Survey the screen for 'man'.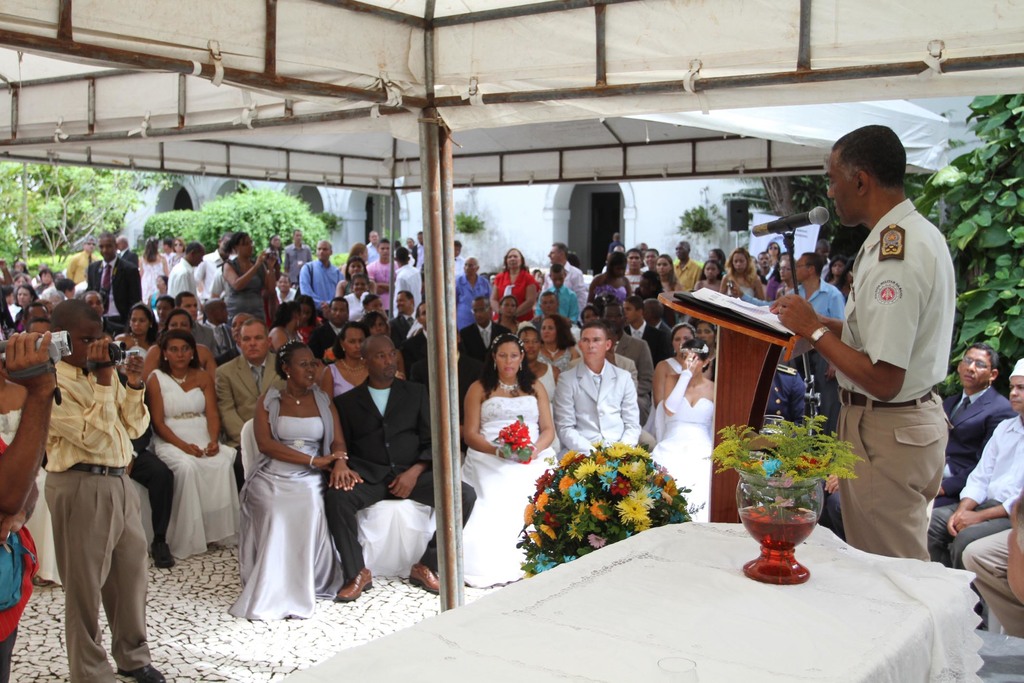
Survey found: box(35, 267, 56, 295).
